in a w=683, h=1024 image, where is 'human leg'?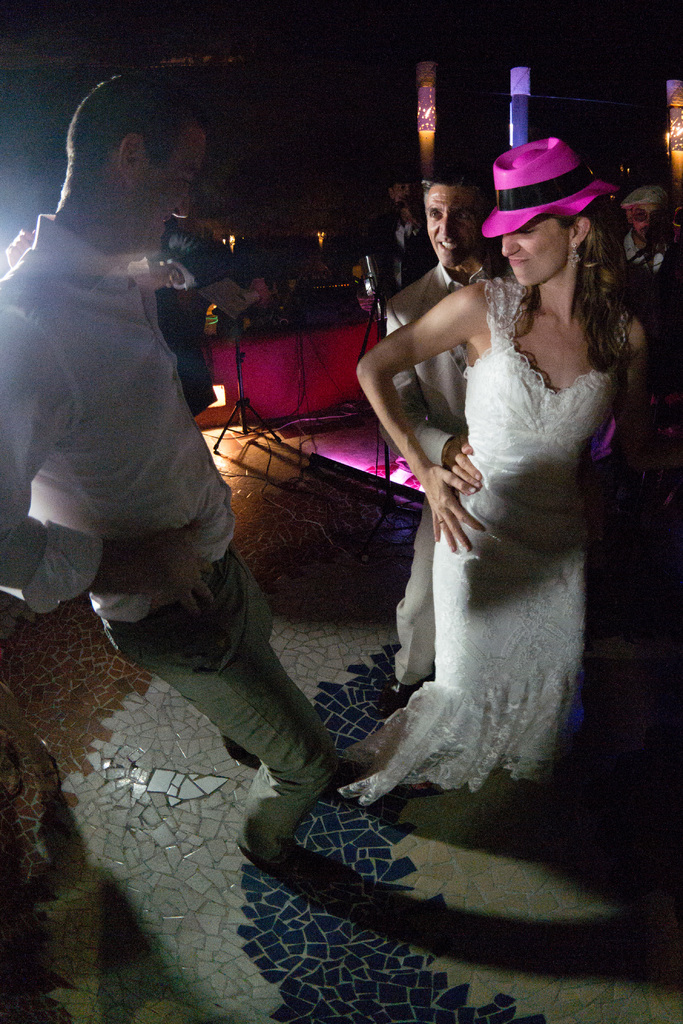
x1=117, y1=552, x2=348, y2=877.
